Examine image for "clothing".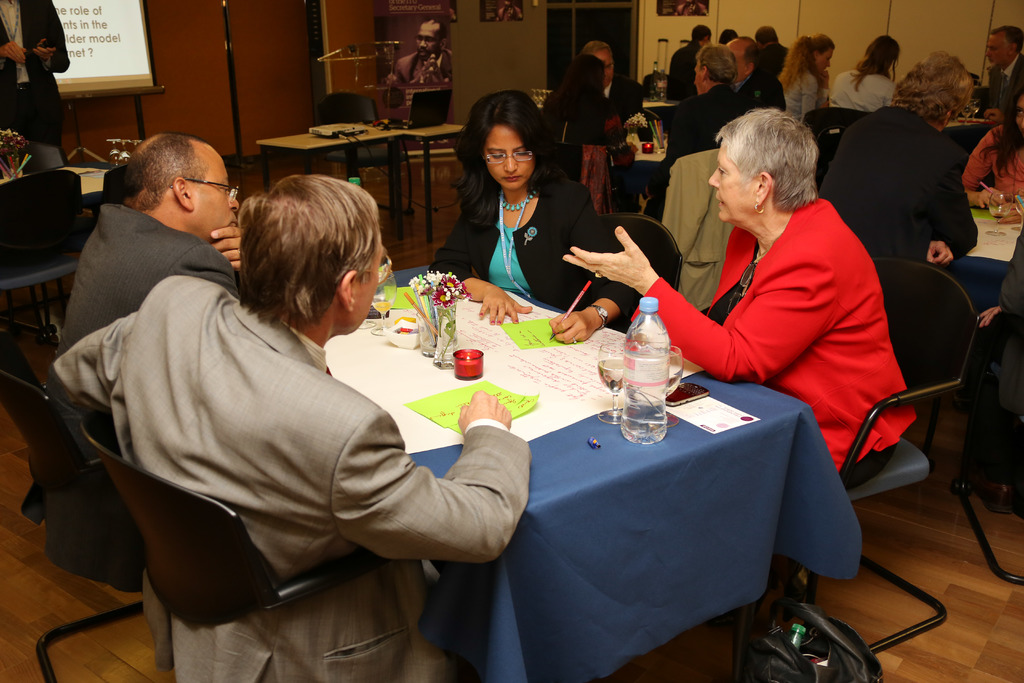
Examination result: 984/49/1023/108.
